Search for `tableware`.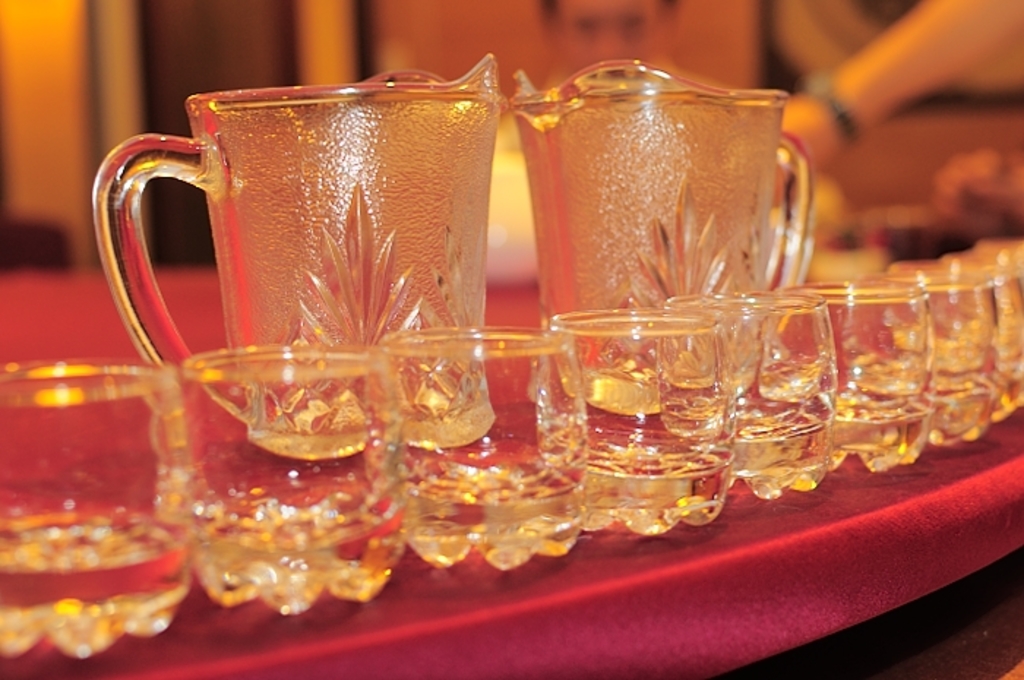
Found at rect(885, 265, 1005, 452).
